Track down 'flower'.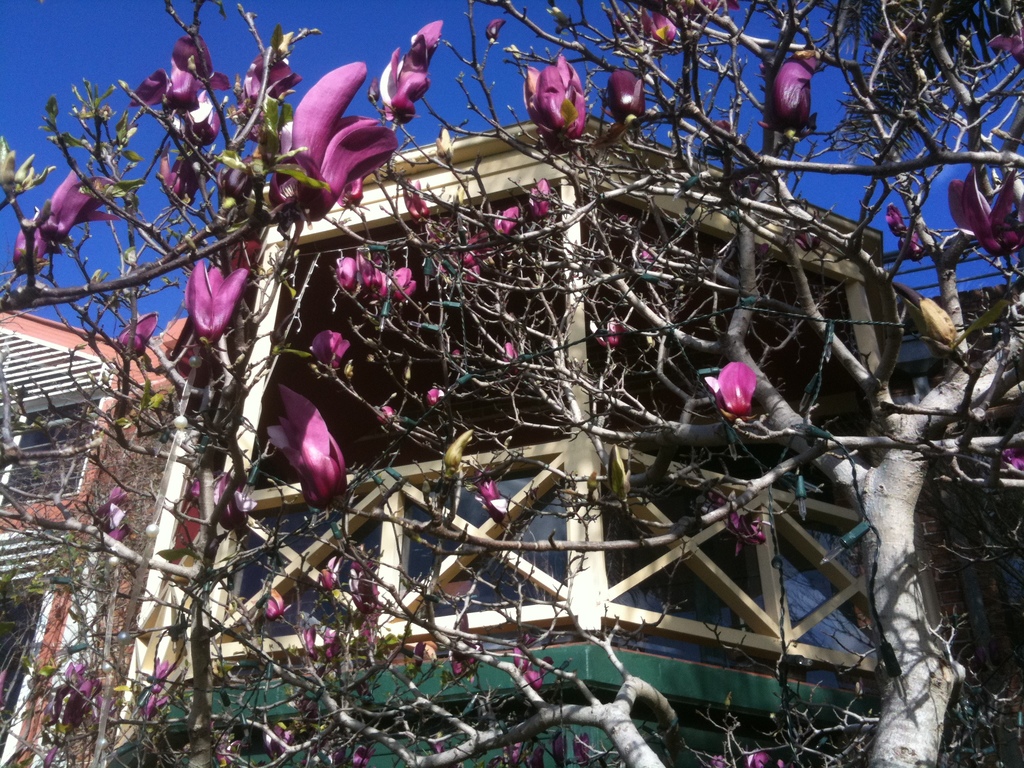
Tracked to 374:19:444:123.
